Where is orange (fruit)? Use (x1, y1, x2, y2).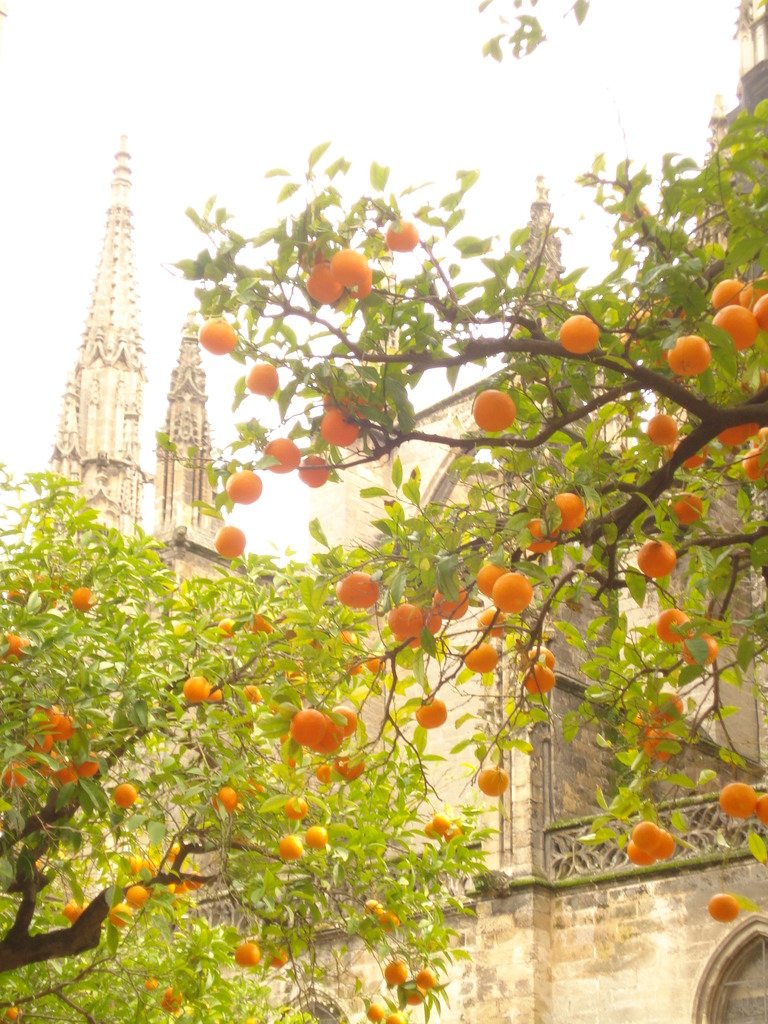
(475, 388, 520, 421).
